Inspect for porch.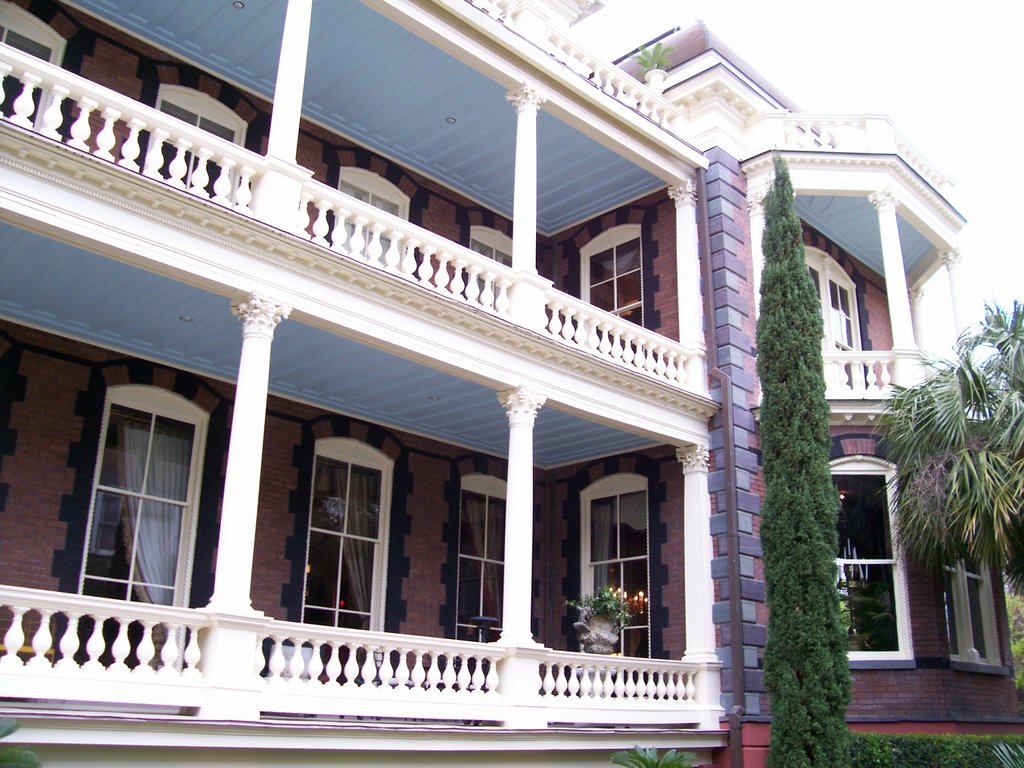
Inspection: (0, 715, 732, 755).
